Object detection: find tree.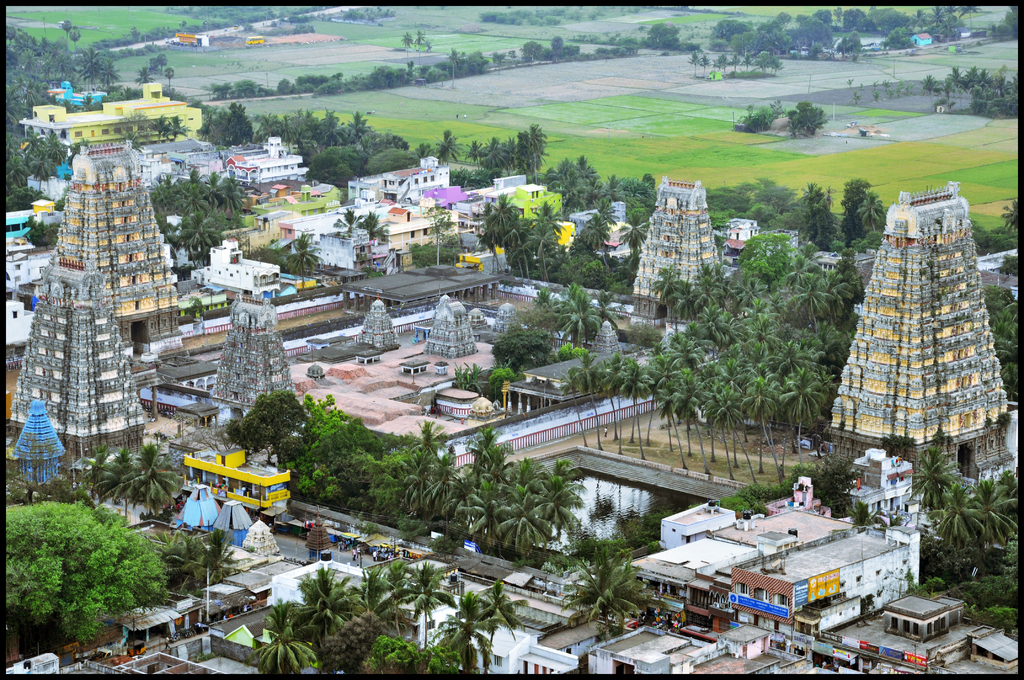
[276, 231, 314, 295].
